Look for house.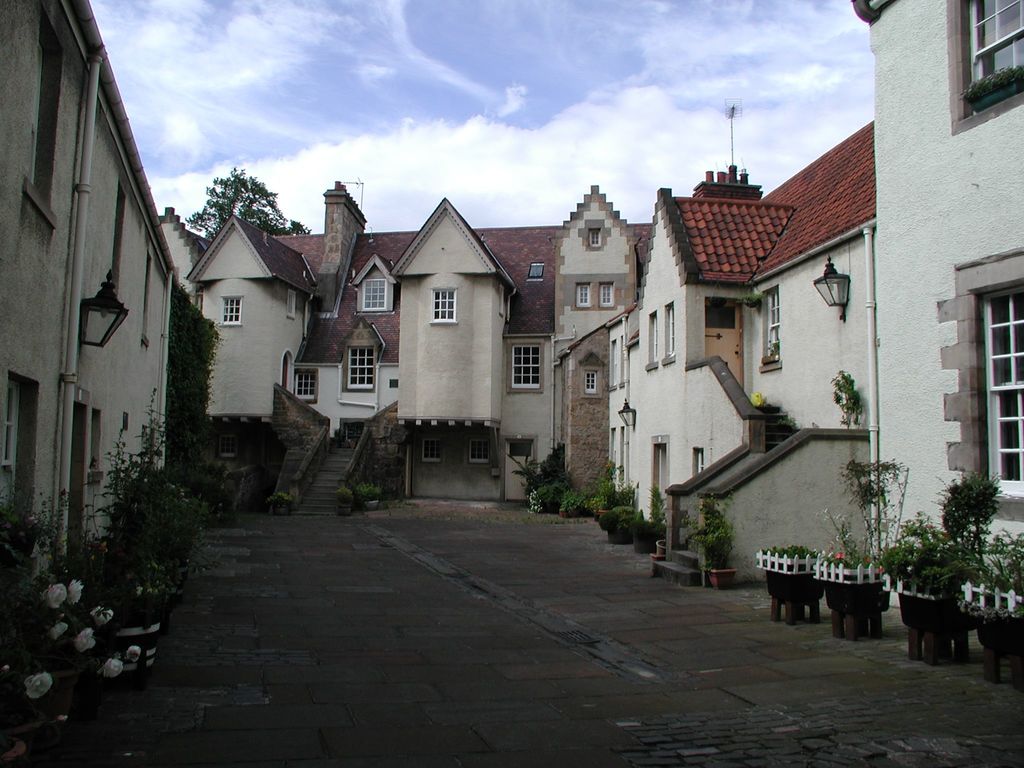
Found: 157/182/652/508.
